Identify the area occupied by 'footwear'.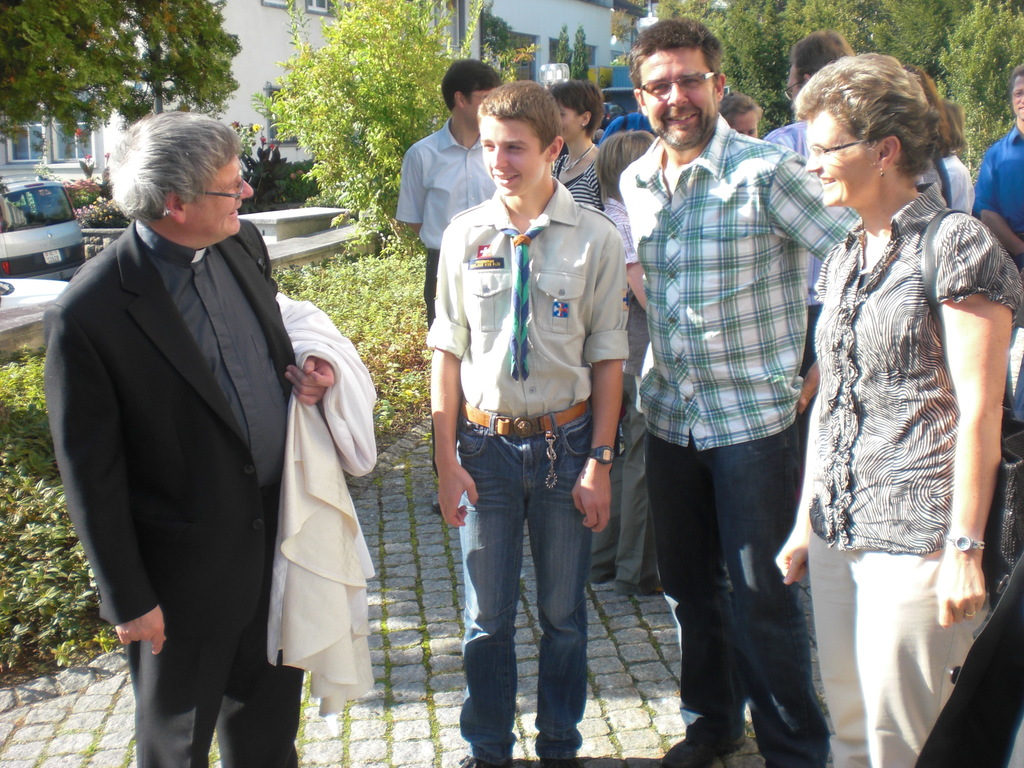
Area: <region>655, 585, 663, 598</region>.
